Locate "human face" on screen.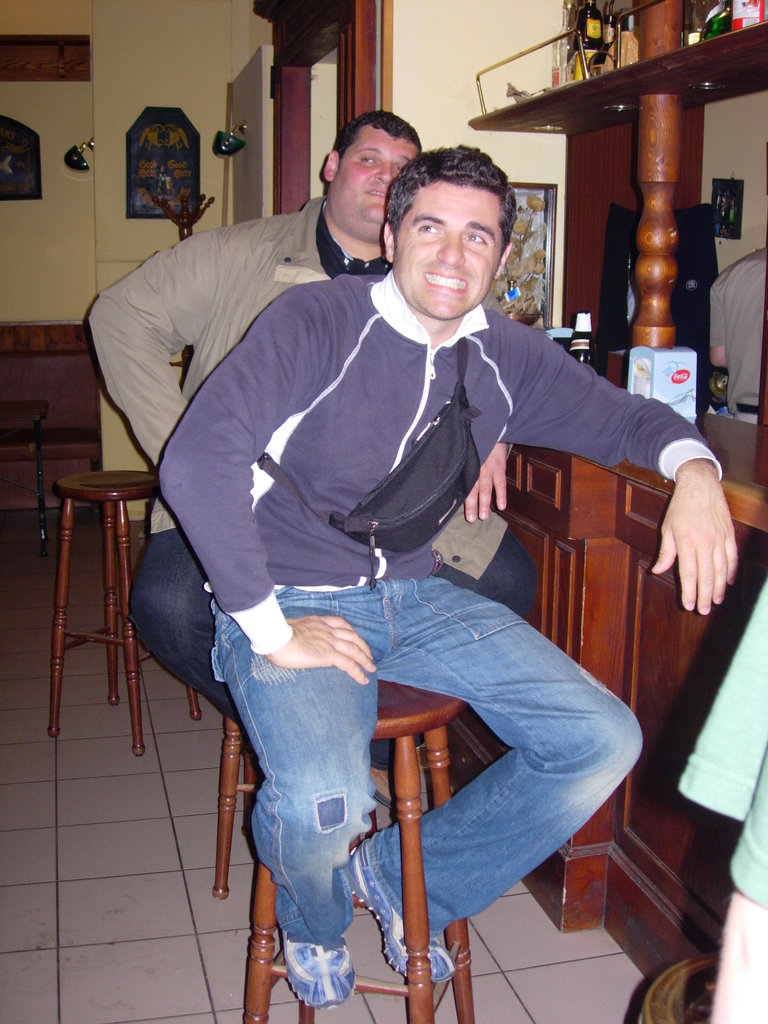
On screen at bbox=(399, 185, 488, 316).
